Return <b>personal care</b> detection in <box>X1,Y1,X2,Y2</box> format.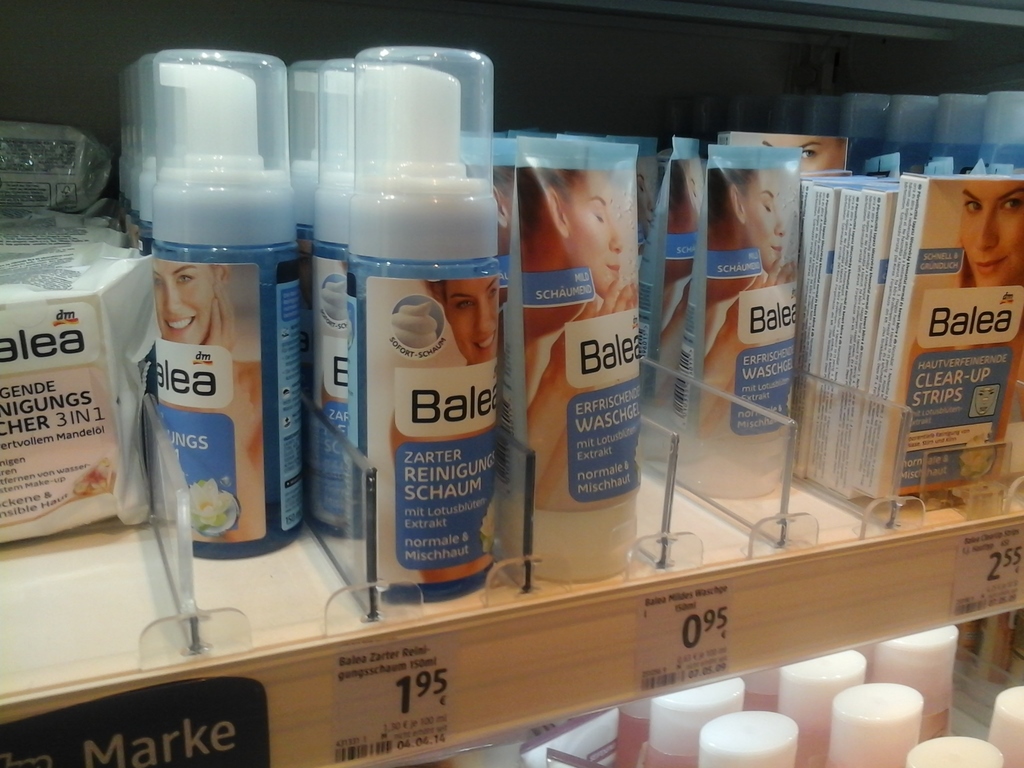
<box>344,41,492,595</box>.
